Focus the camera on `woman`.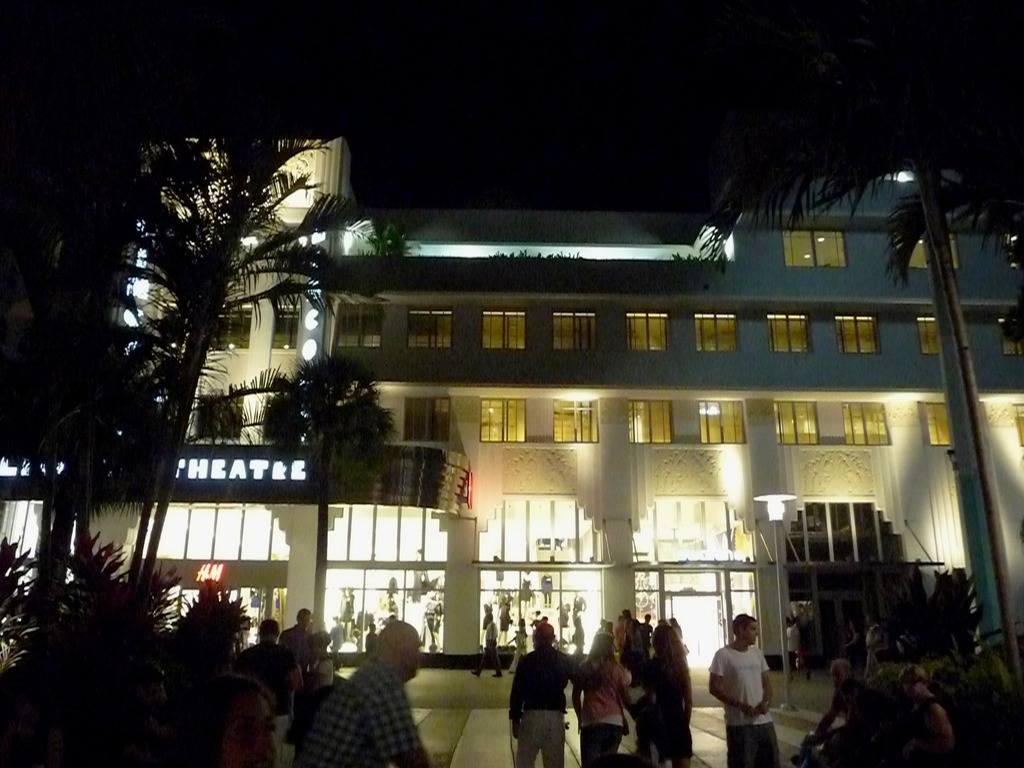
Focus region: bbox=[640, 619, 694, 767].
